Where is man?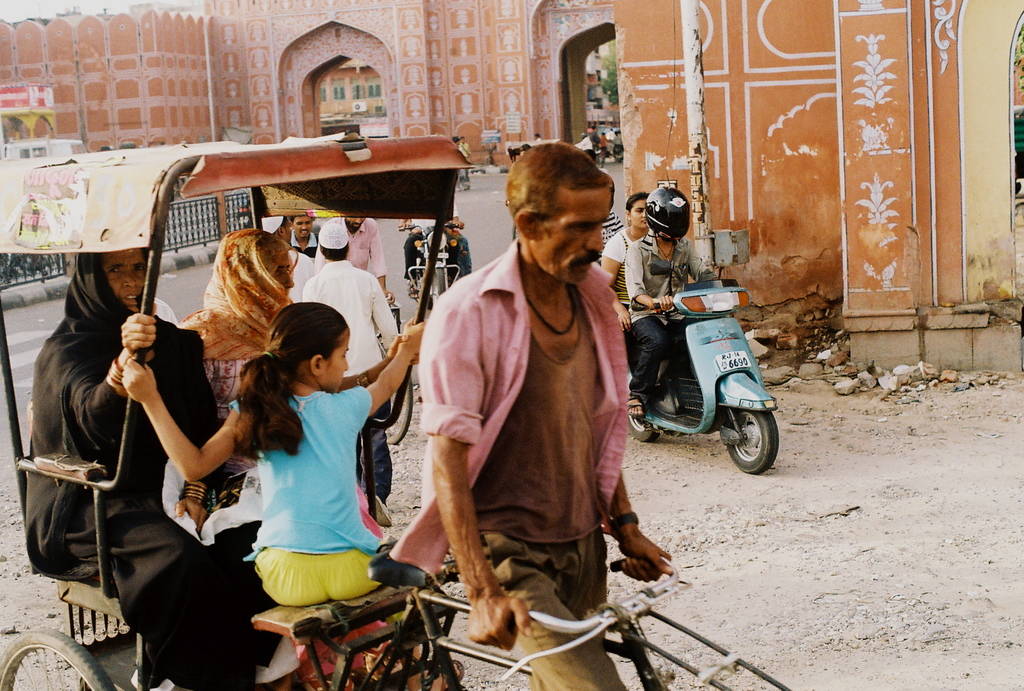
[x1=300, y1=214, x2=399, y2=375].
